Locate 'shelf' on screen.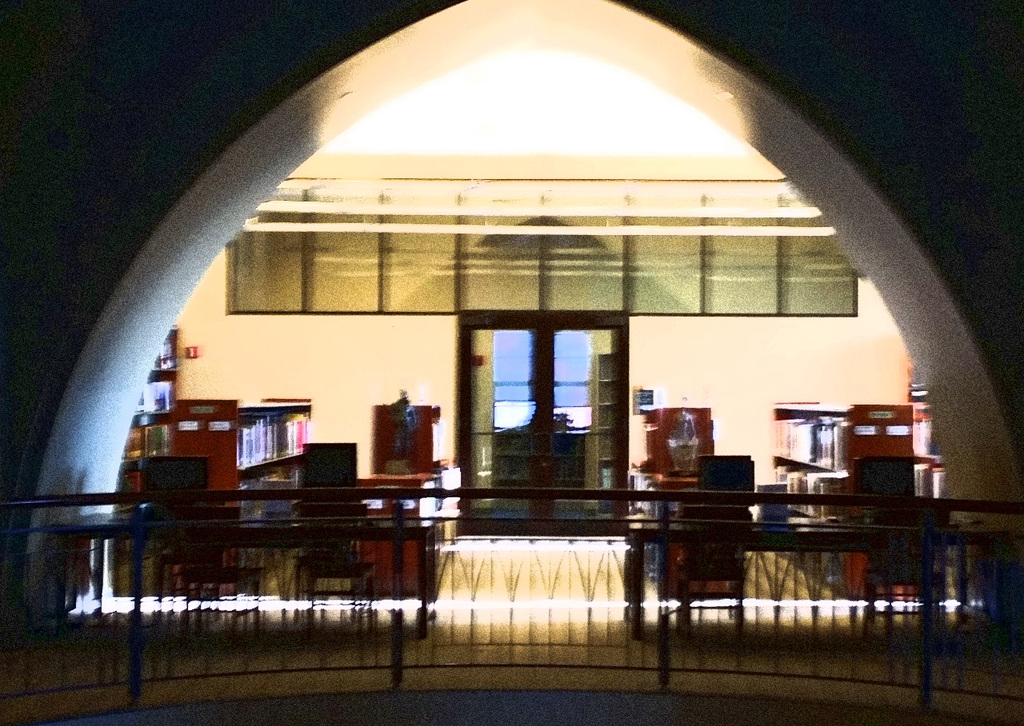
On screen at locate(822, 545, 849, 594).
